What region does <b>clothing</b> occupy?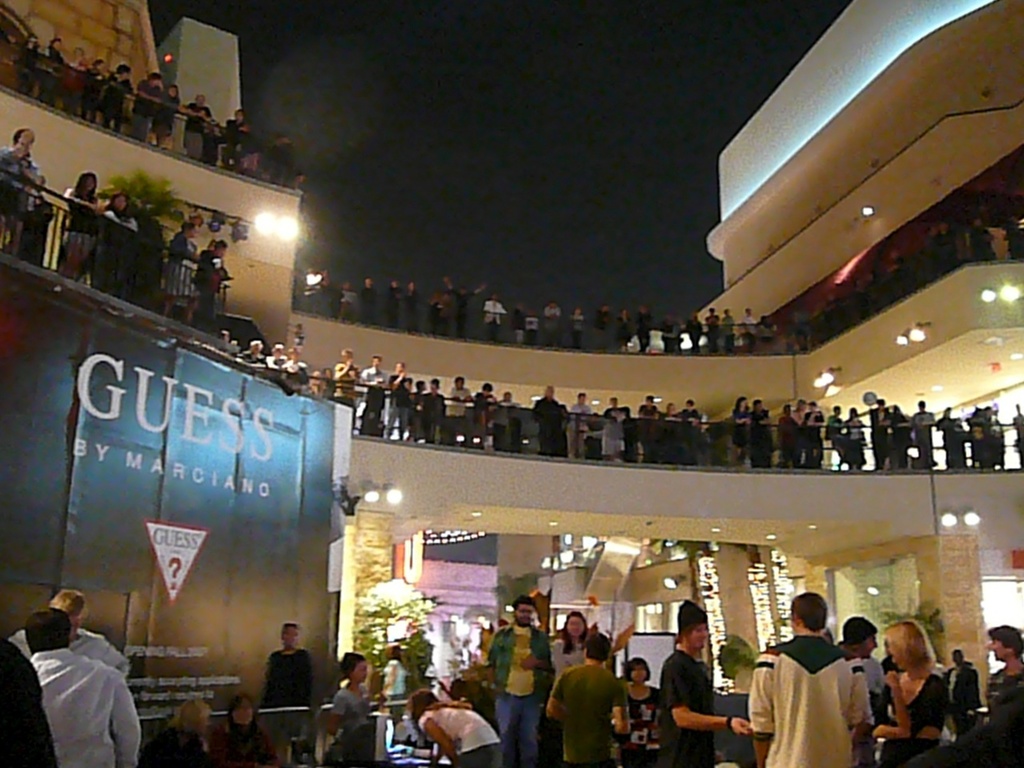
box(360, 365, 390, 433).
